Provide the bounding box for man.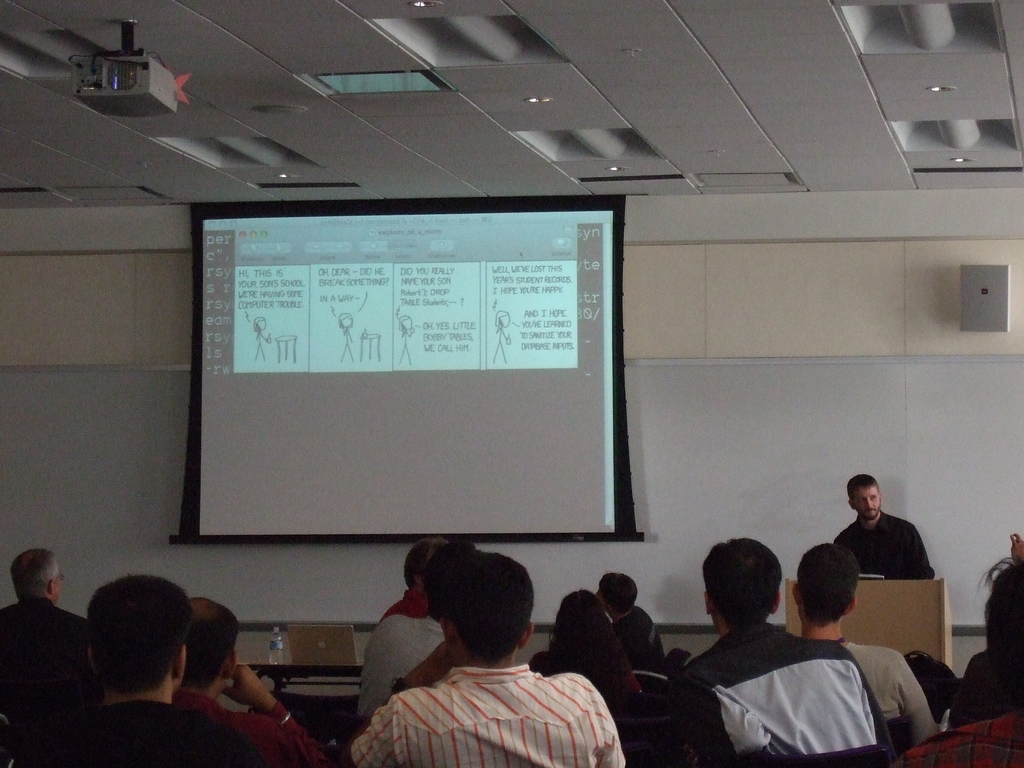
rect(0, 549, 93, 735).
